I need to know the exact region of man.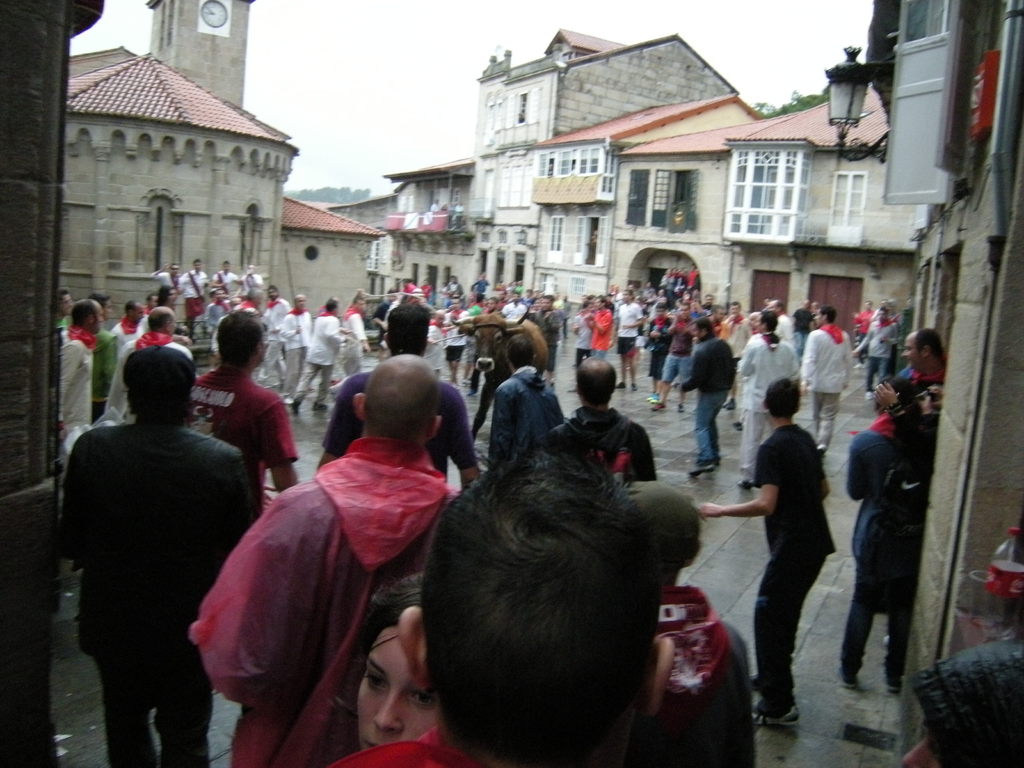
Region: x1=504 y1=289 x2=535 y2=324.
